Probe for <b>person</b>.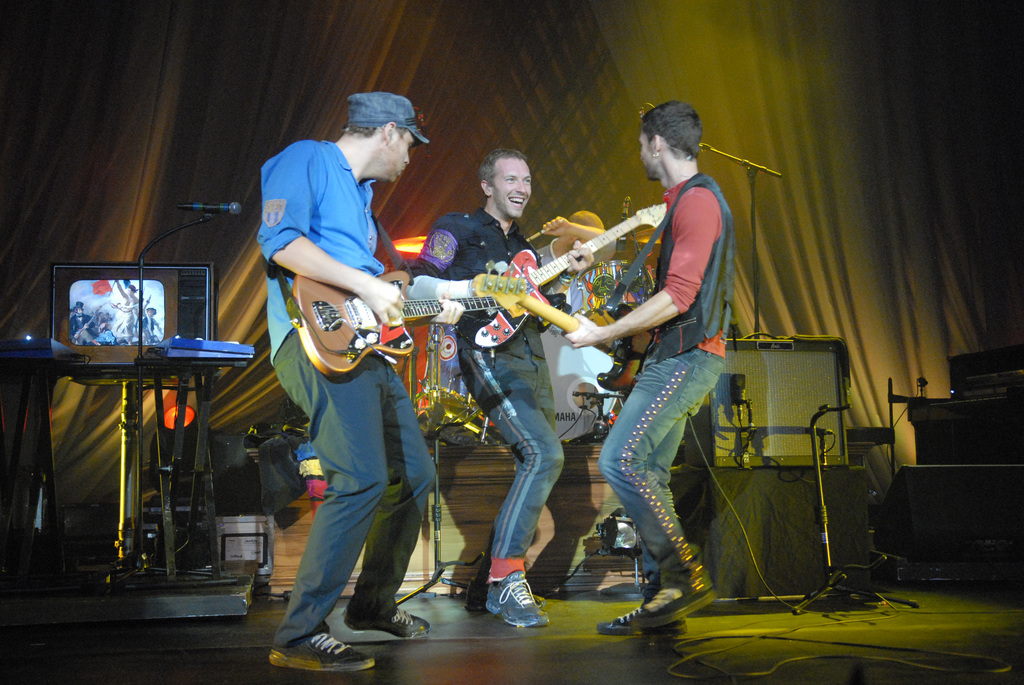
Probe result: <region>253, 93, 442, 656</region>.
